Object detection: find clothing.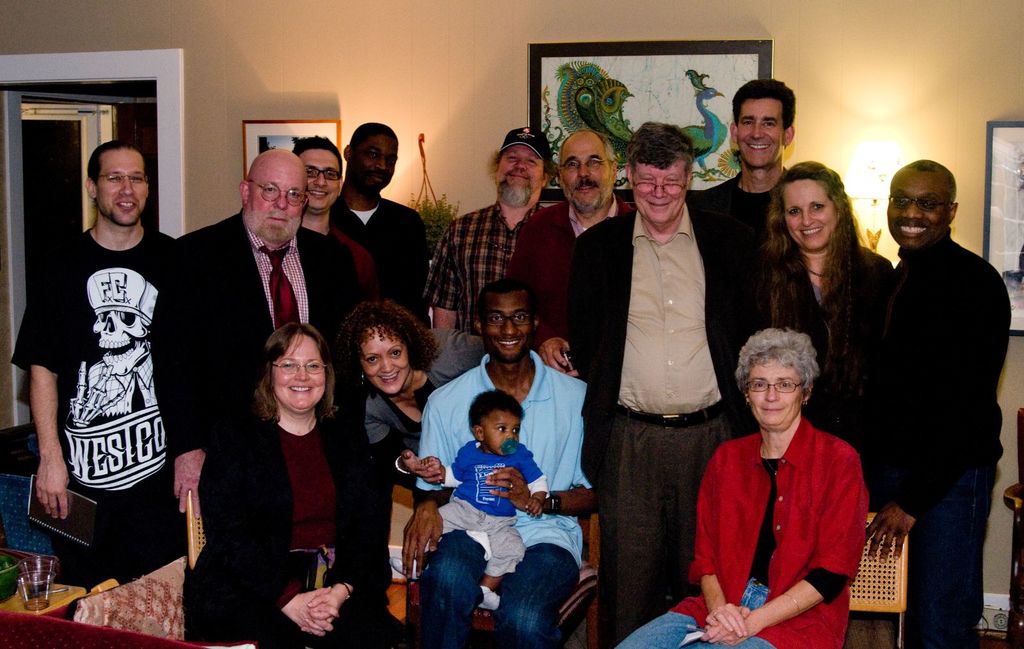
bbox=(363, 332, 483, 476).
